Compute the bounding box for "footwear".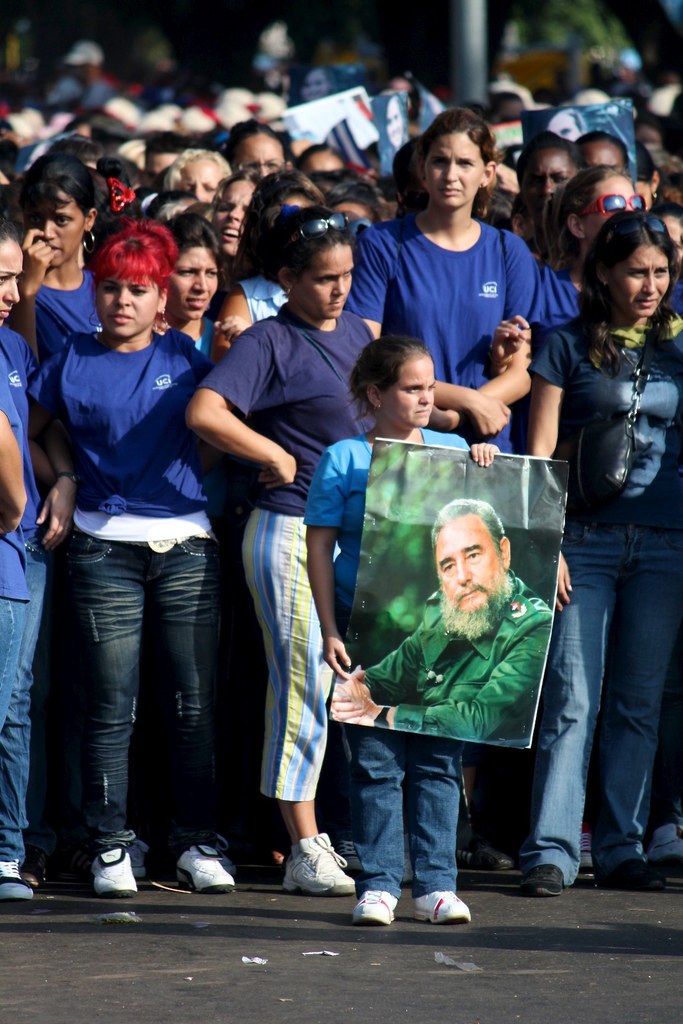
box(166, 845, 238, 896).
